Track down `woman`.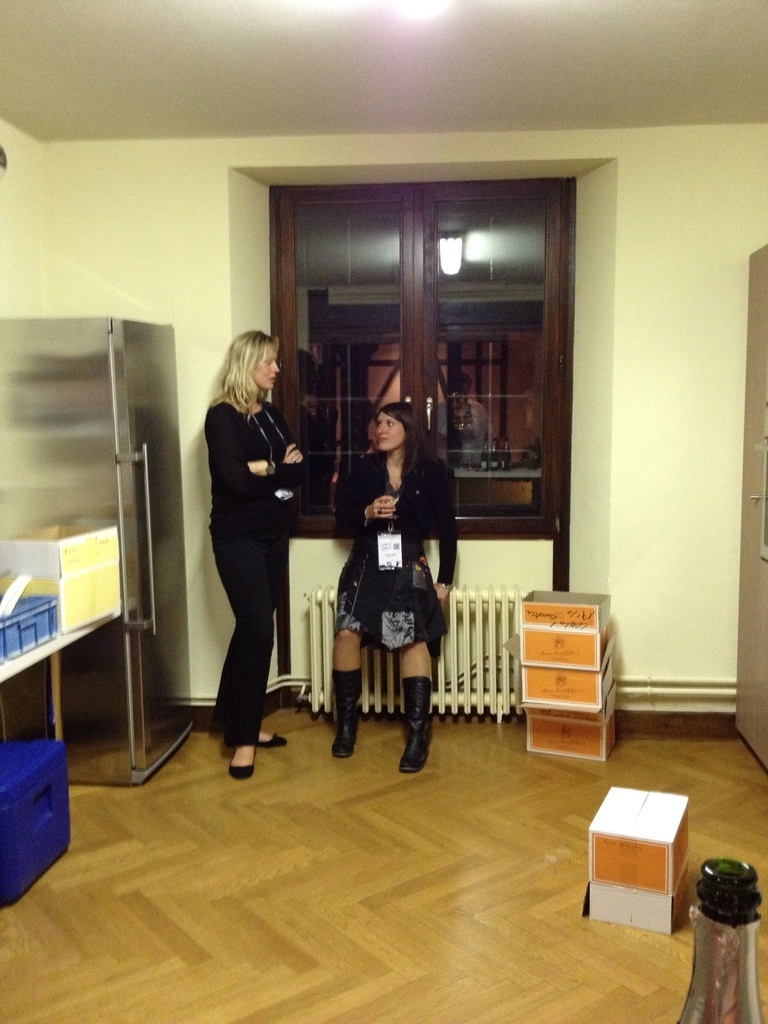
Tracked to pyautogui.locateOnScreen(205, 330, 310, 783).
